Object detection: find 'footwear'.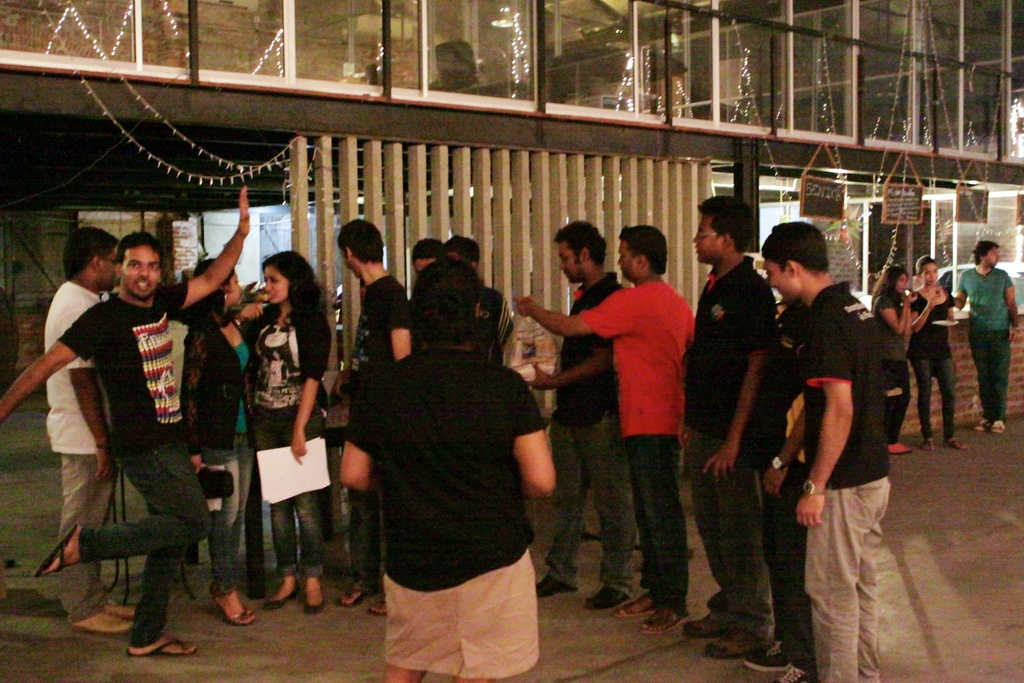
crop(335, 587, 378, 611).
